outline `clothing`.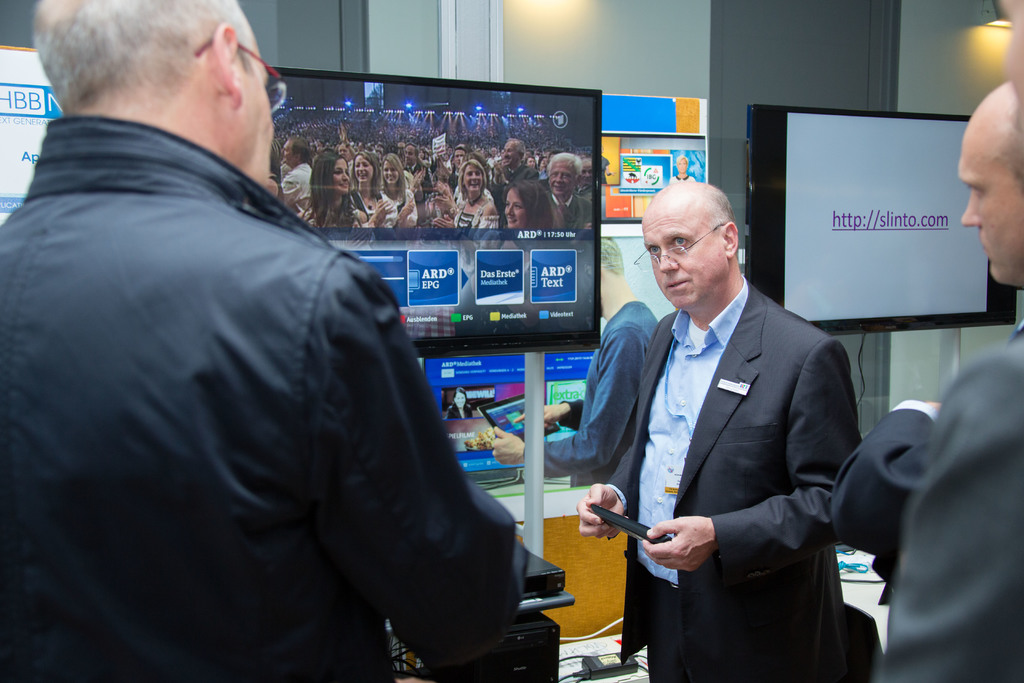
Outline: {"left": 617, "top": 279, "right": 862, "bottom": 682}.
